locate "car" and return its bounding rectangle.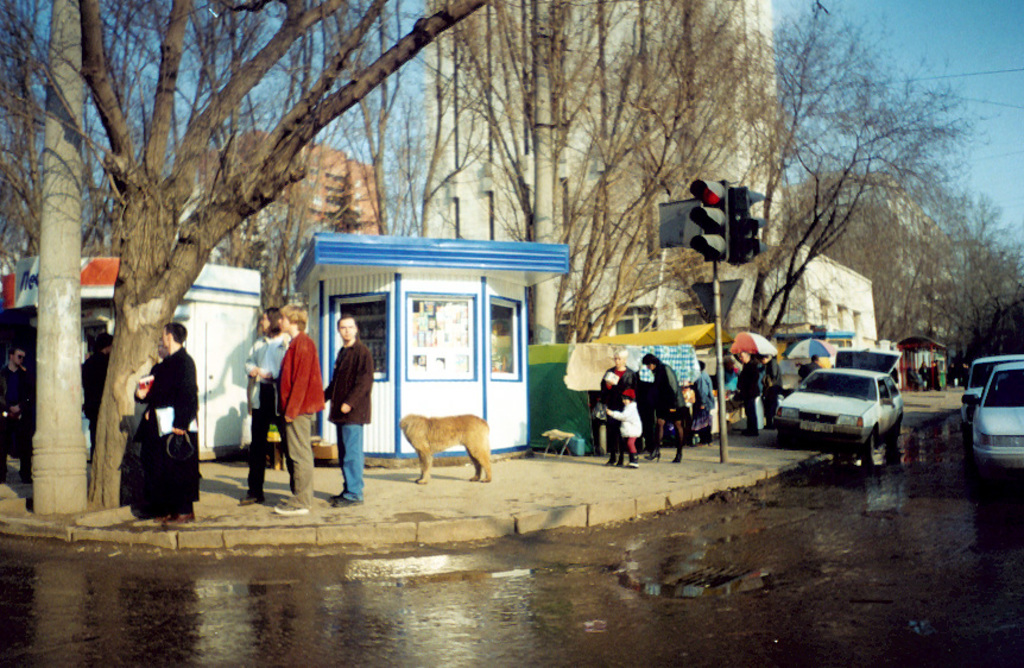
{"left": 779, "top": 354, "right": 919, "bottom": 464}.
